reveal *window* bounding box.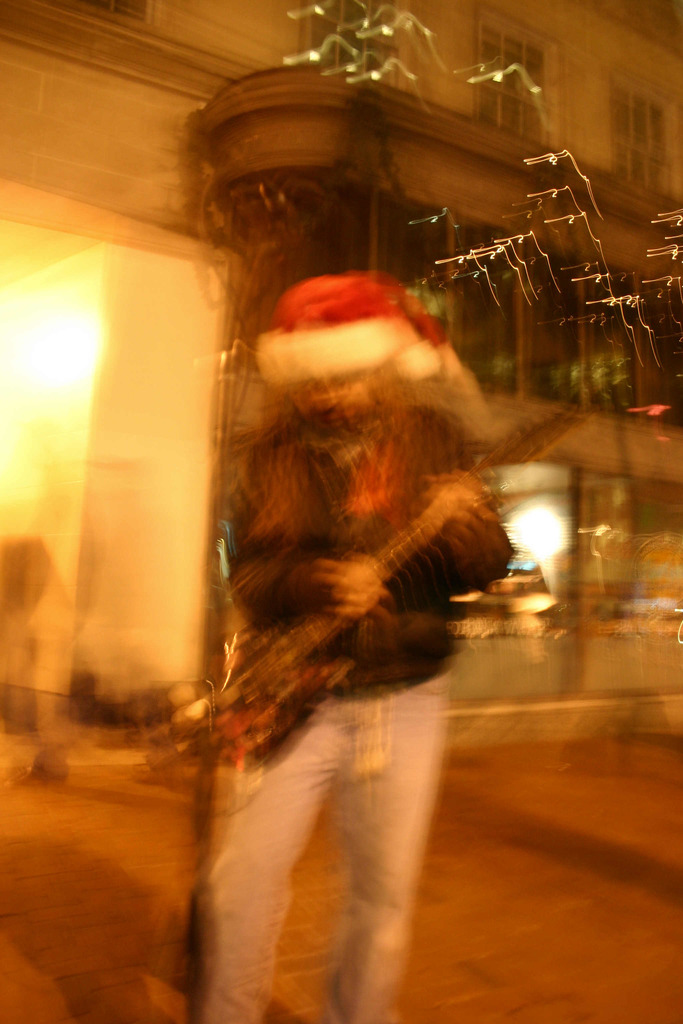
Revealed: 604/61/682/211.
